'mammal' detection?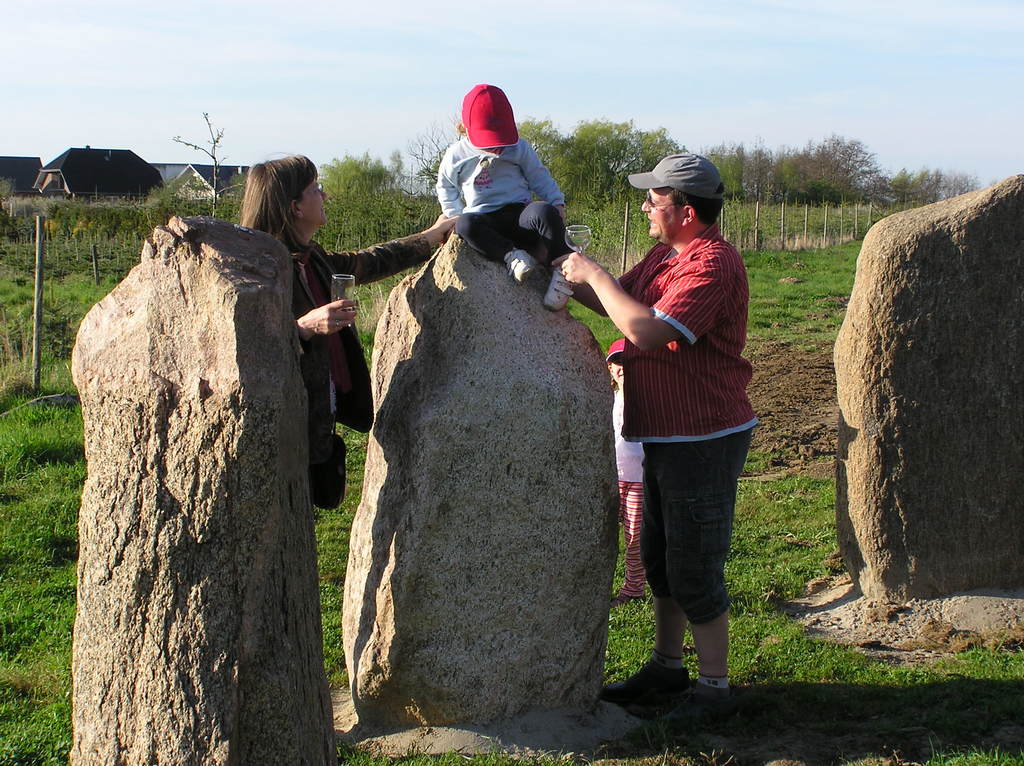
(612, 172, 769, 721)
